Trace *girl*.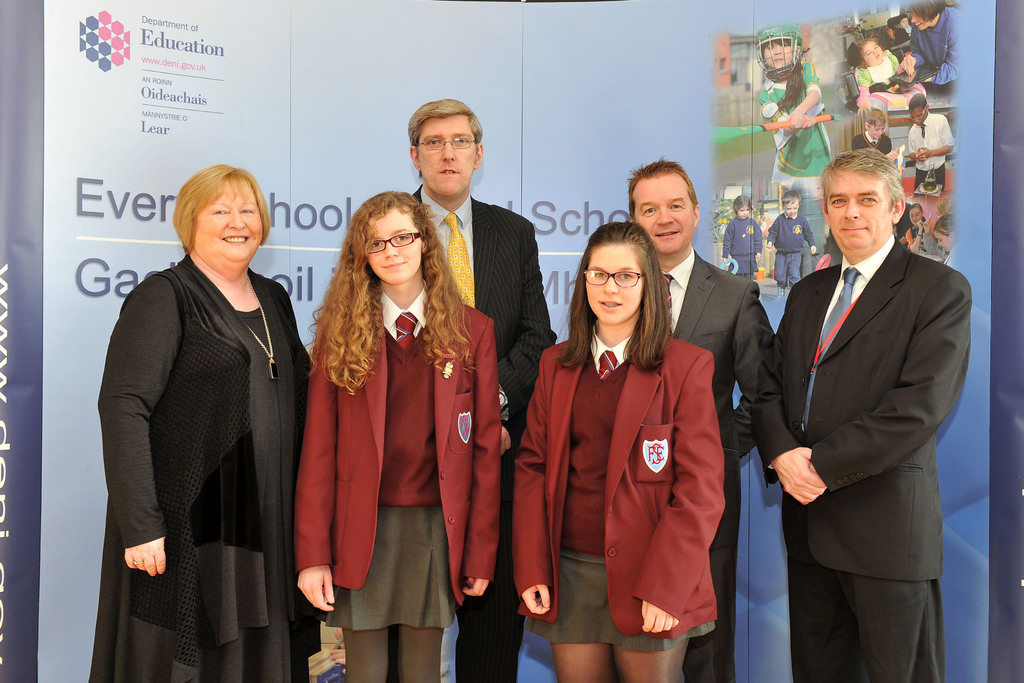
Traced to detection(513, 222, 727, 682).
